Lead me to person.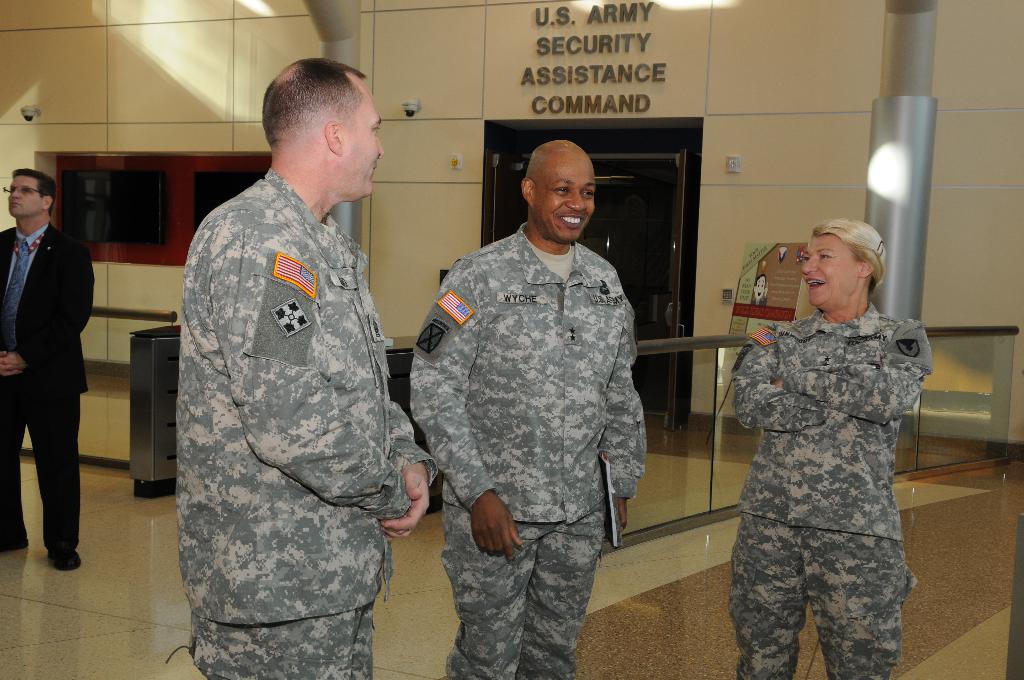
Lead to BBox(727, 215, 934, 679).
